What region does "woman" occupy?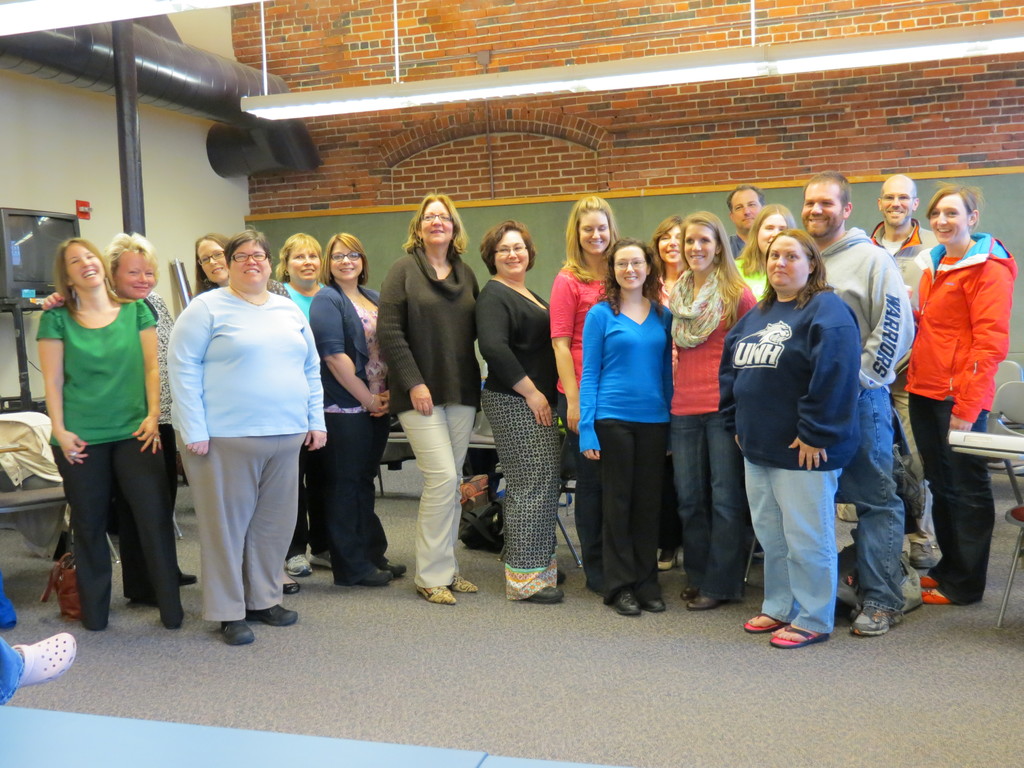
BBox(371, 216, 501, 621).
